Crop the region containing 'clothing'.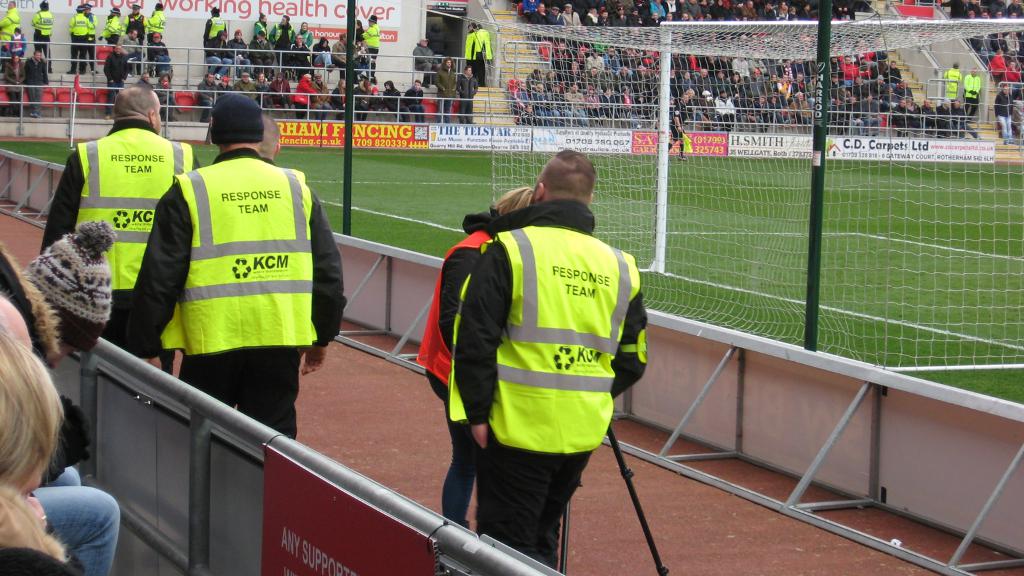
Crop region: crop(251, 23, 267, 35).
